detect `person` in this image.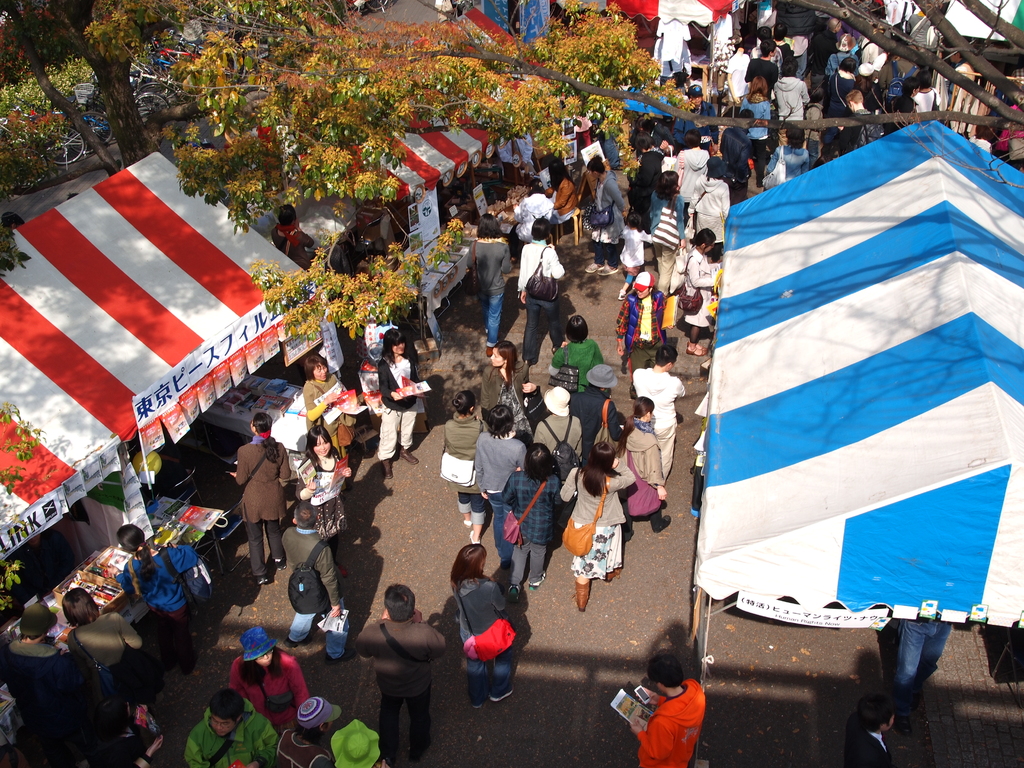
Detection: [446, 541, 515, 709].
